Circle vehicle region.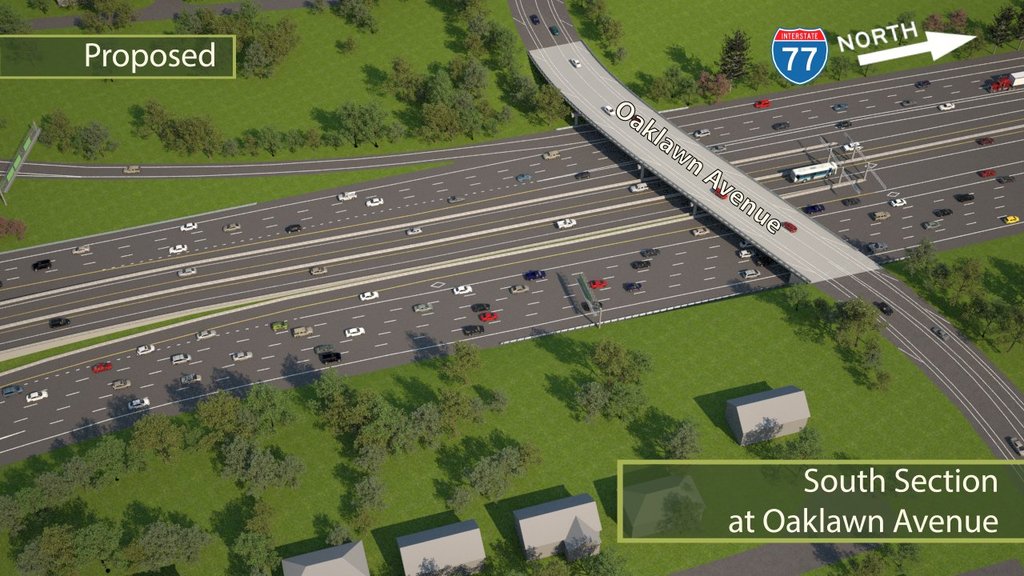
Region: <bbox>638, 250, 658, 258</bbox>.
